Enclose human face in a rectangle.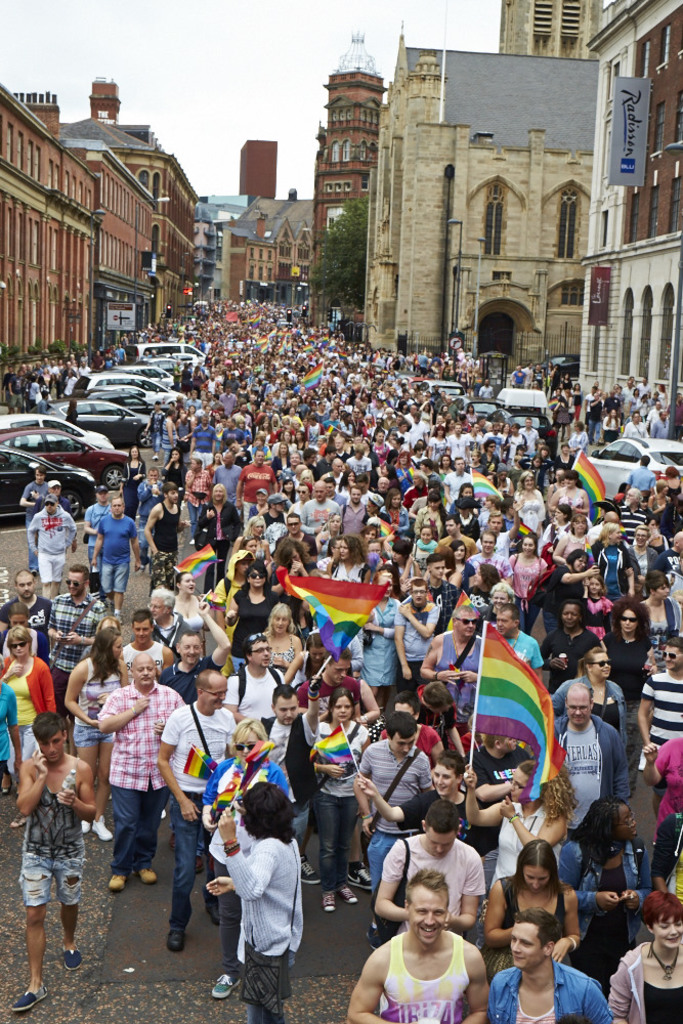
box(454, 427, 460, 434).
